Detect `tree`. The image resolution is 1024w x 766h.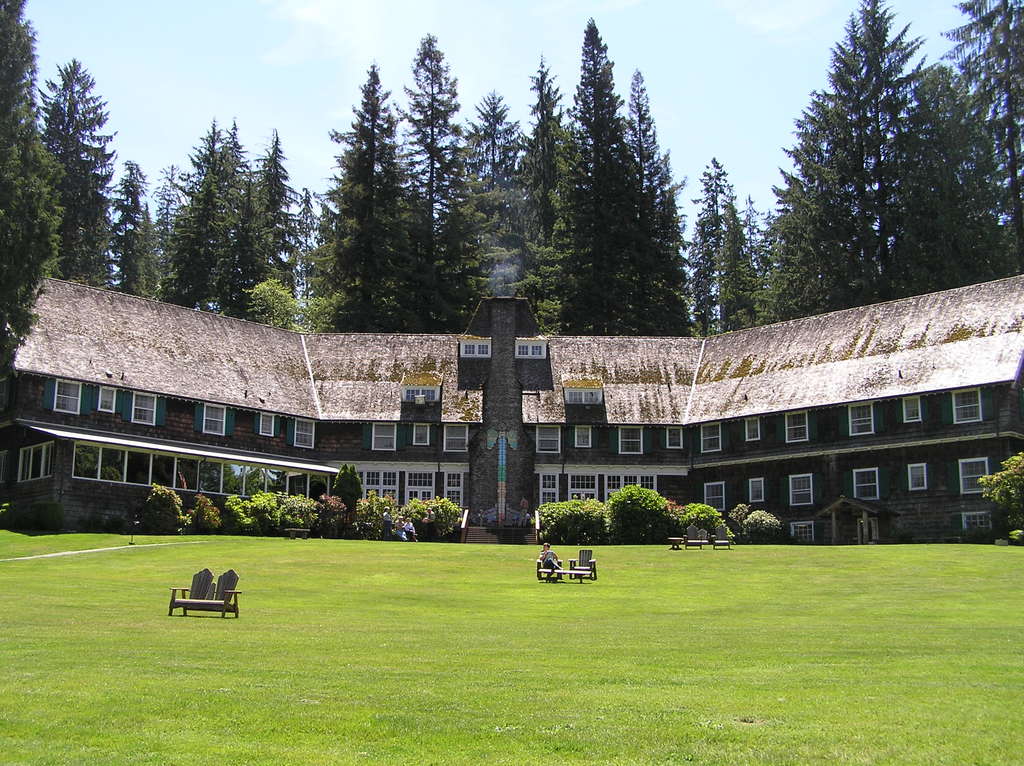
bbox=(943, 0, 1023, 279).
